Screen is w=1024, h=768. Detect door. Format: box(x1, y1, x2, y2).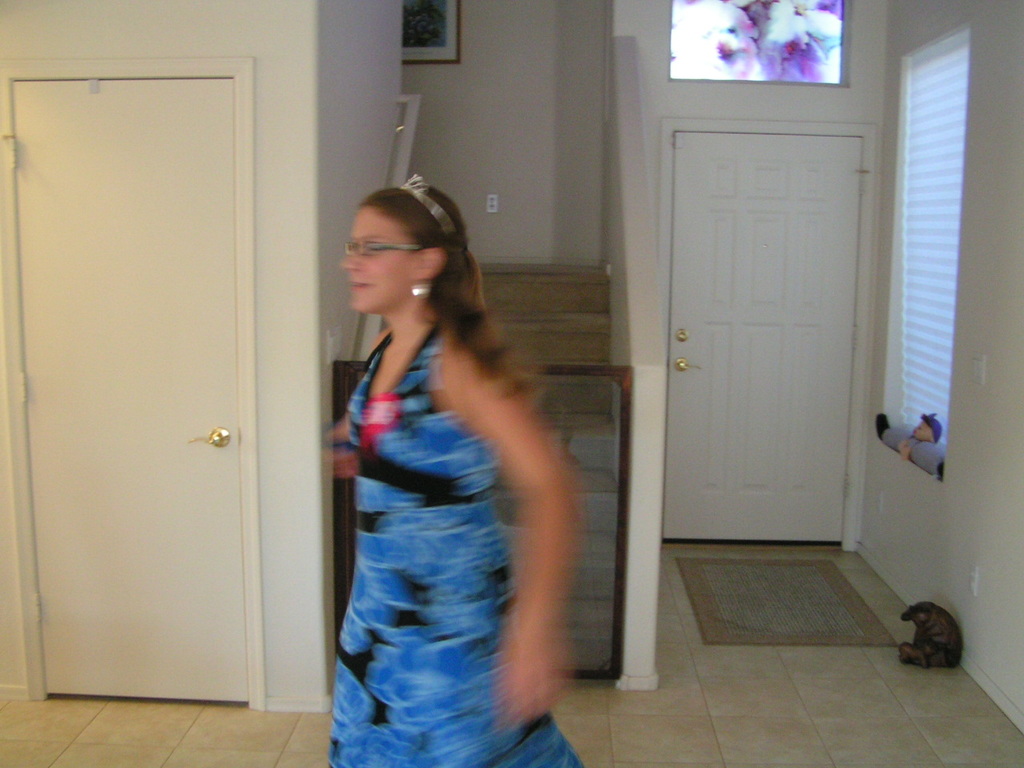
box(634, 82, 888, 622).
